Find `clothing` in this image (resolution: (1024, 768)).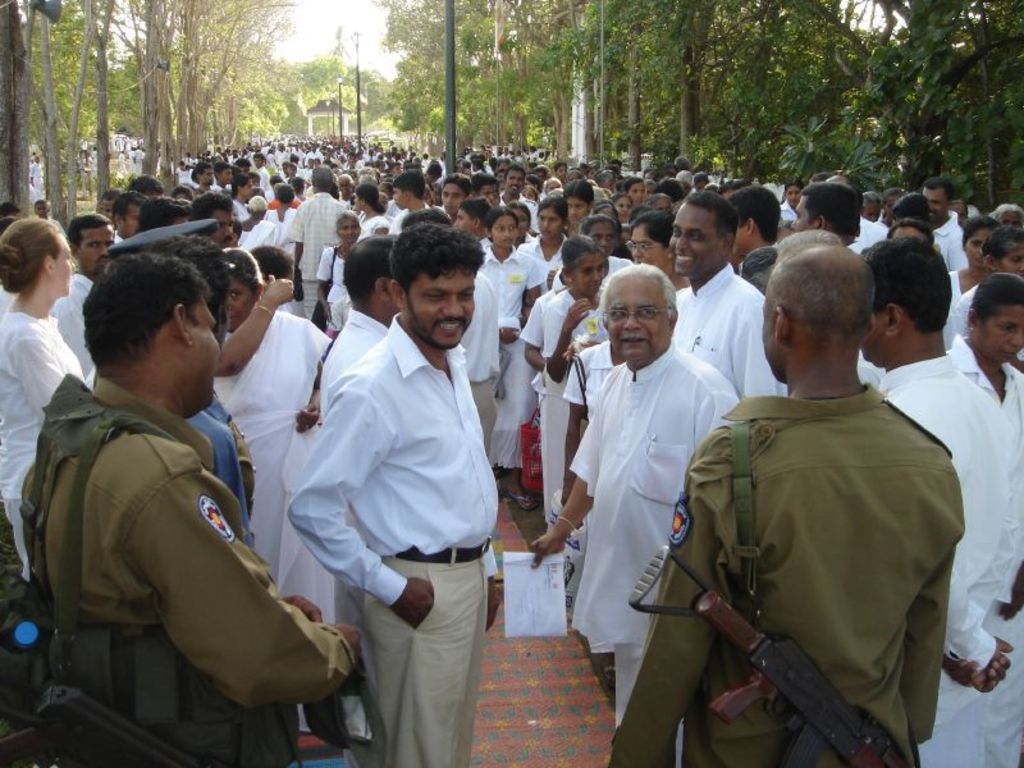
region(572, 342, 730, 744).
